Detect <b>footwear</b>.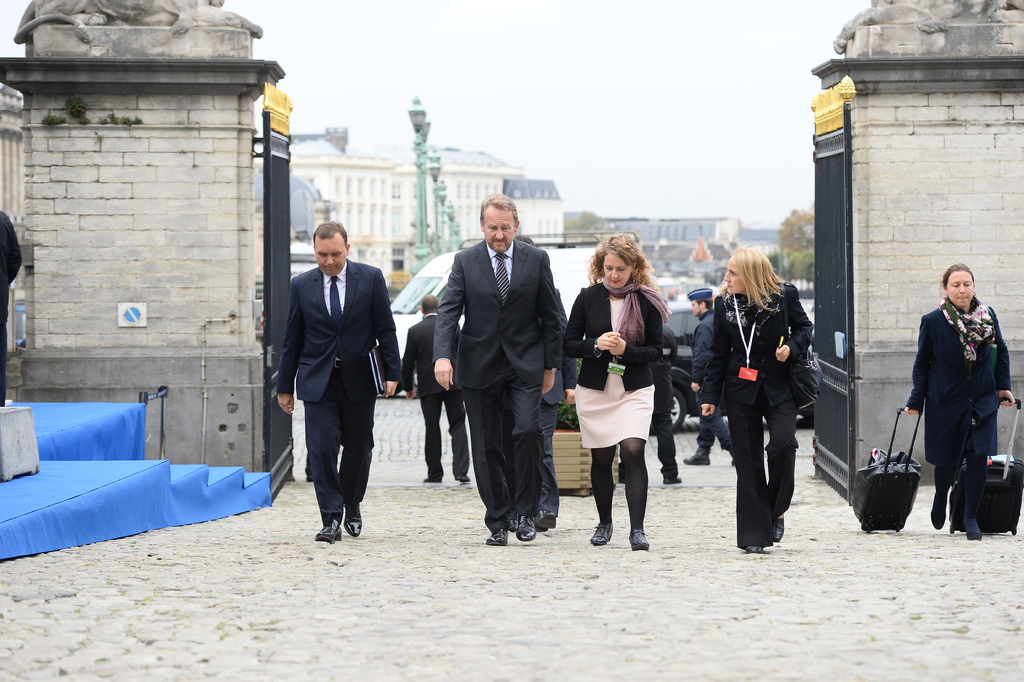
Detected at (488,525,508,545).
